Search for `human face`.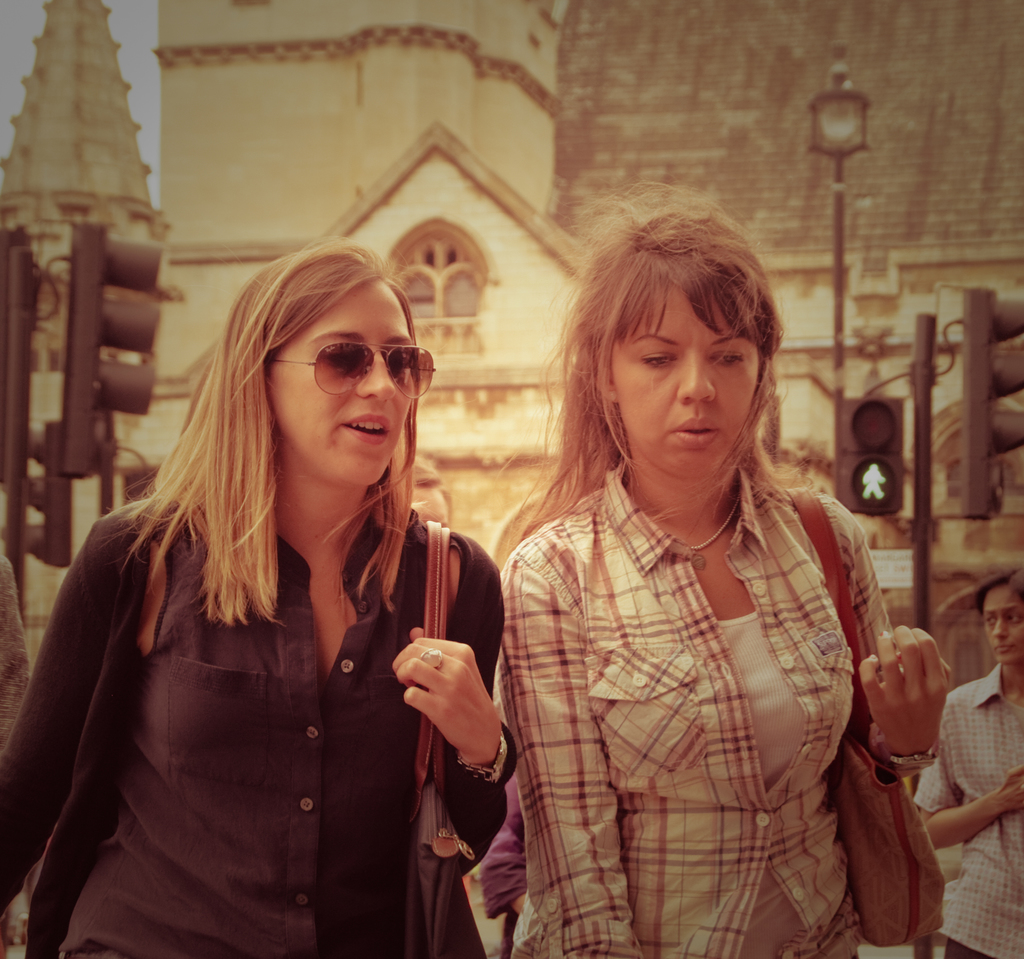
Found at [986,586,1023,665].
